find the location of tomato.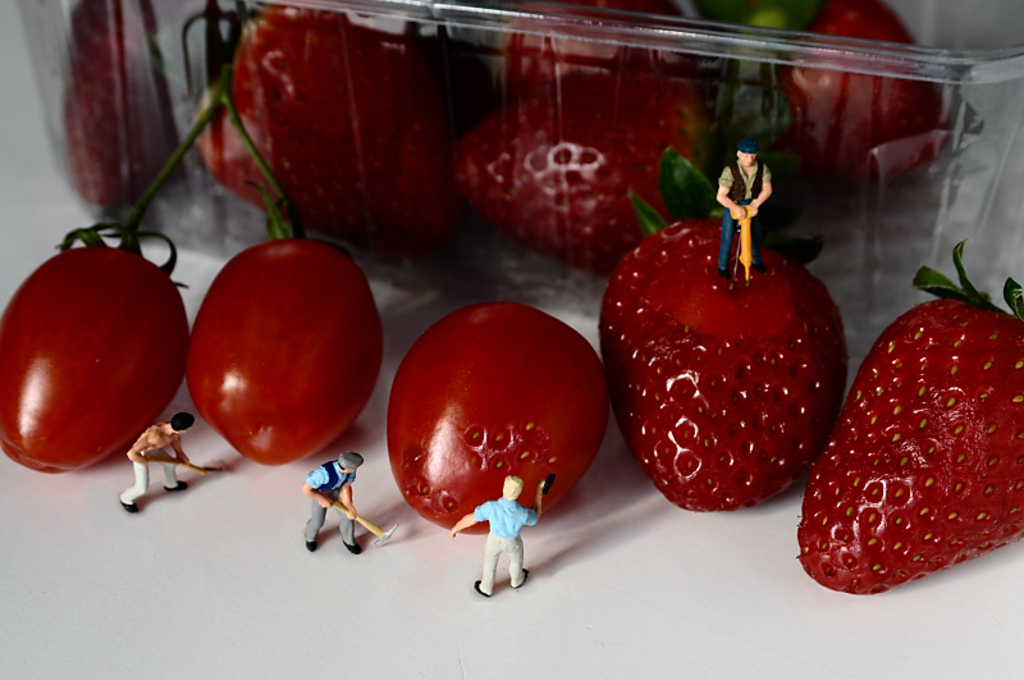
Location: crop(191, 114, 389, 465).
